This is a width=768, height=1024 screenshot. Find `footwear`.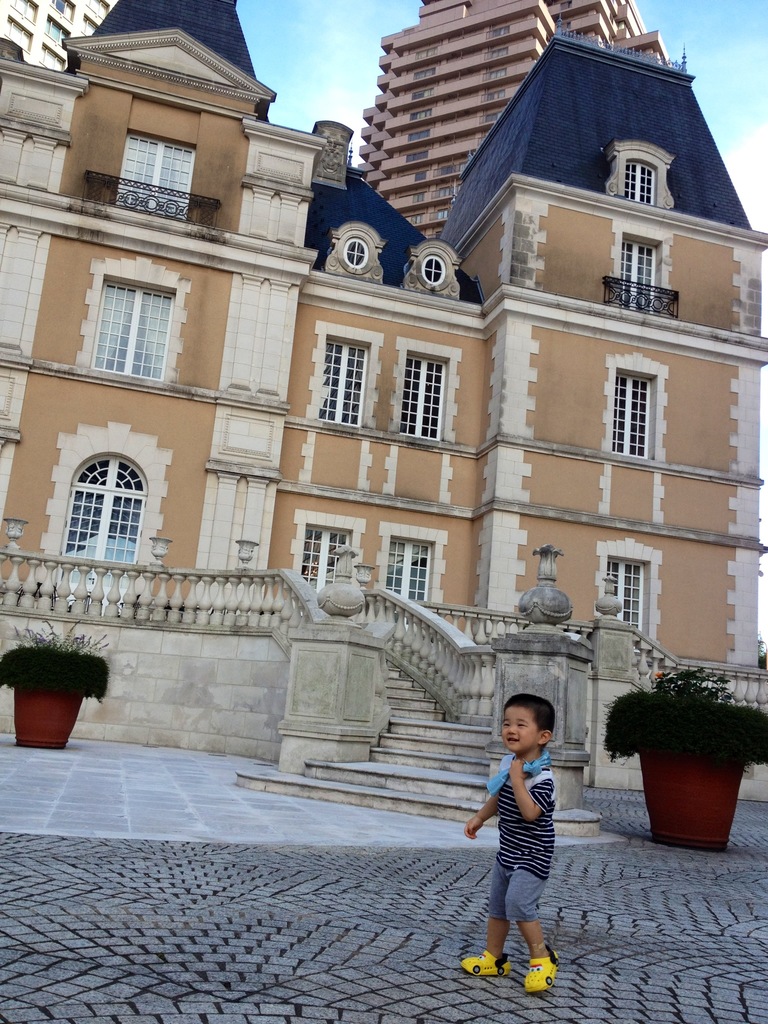
Bounding box: left=480, top=922, right=568, bottom=1002.
